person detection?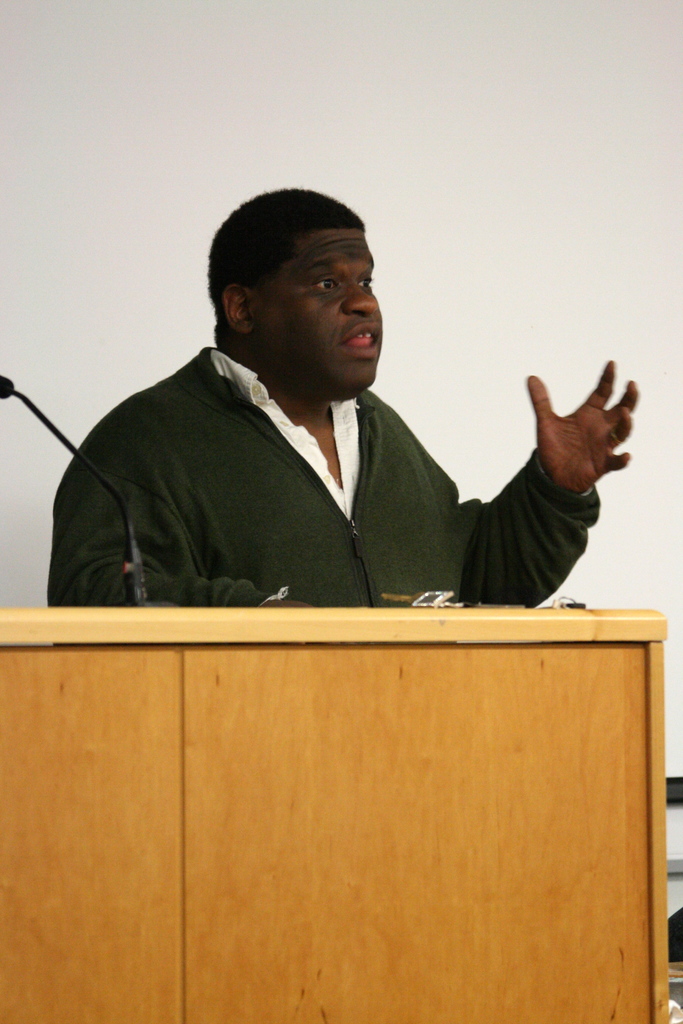
l=47, t=188, r=639, b=612
